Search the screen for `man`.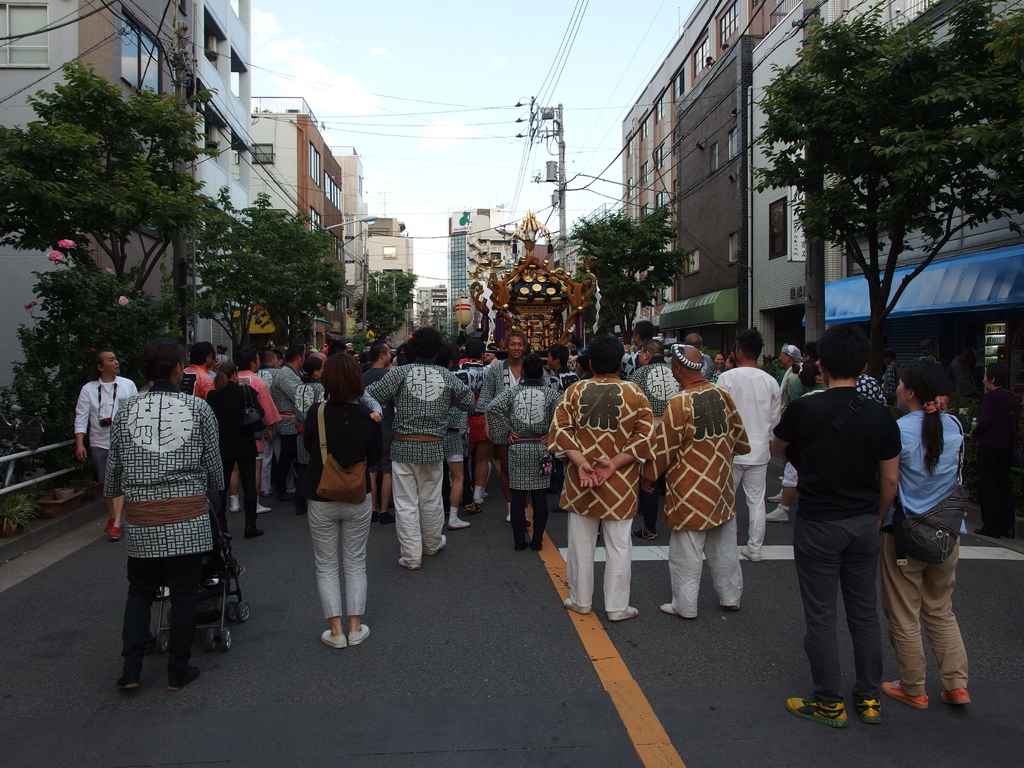
Found at select_region(684, 332, 719, 385).
